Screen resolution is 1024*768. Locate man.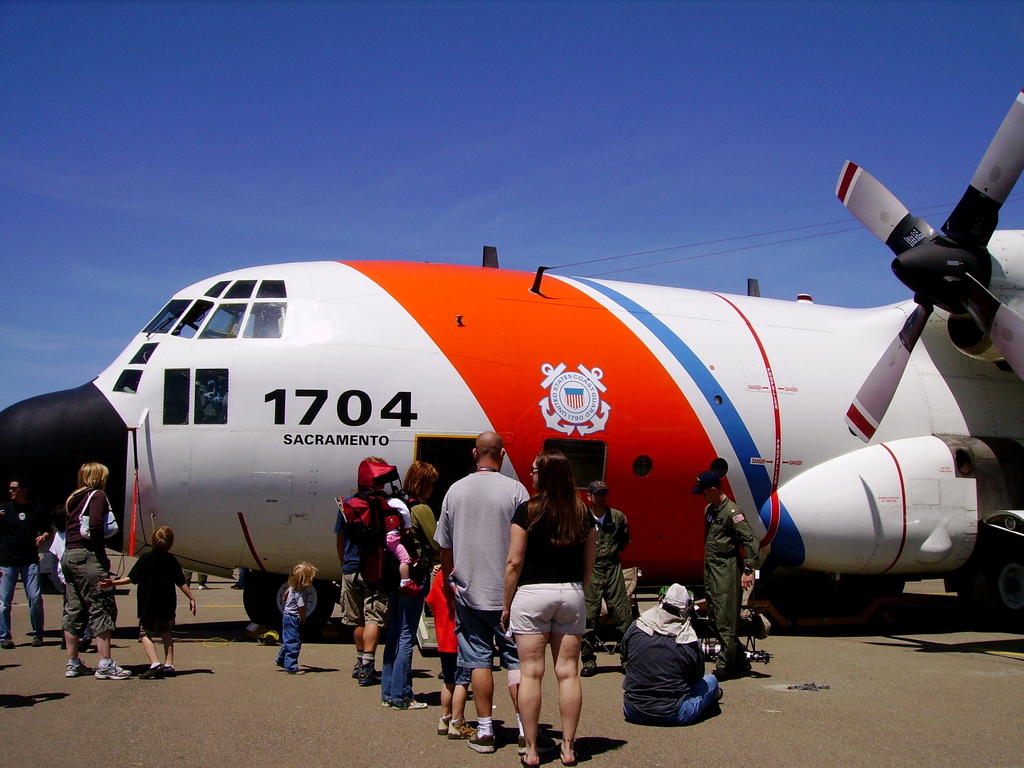
688 472 760 684.
